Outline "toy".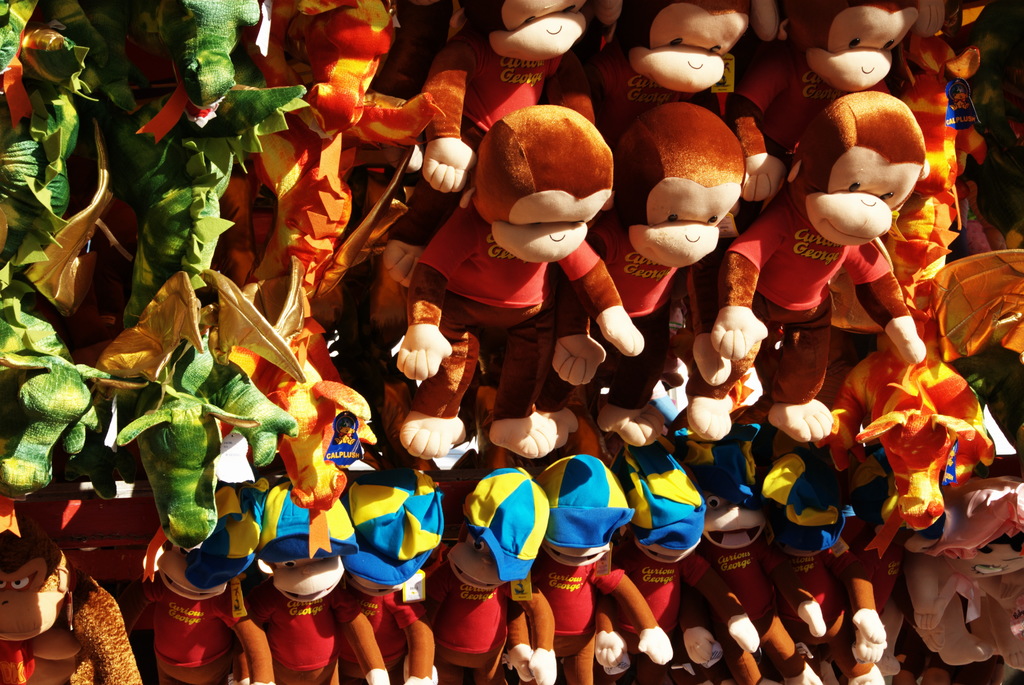
Outline: 745, 1, 943, 196.
